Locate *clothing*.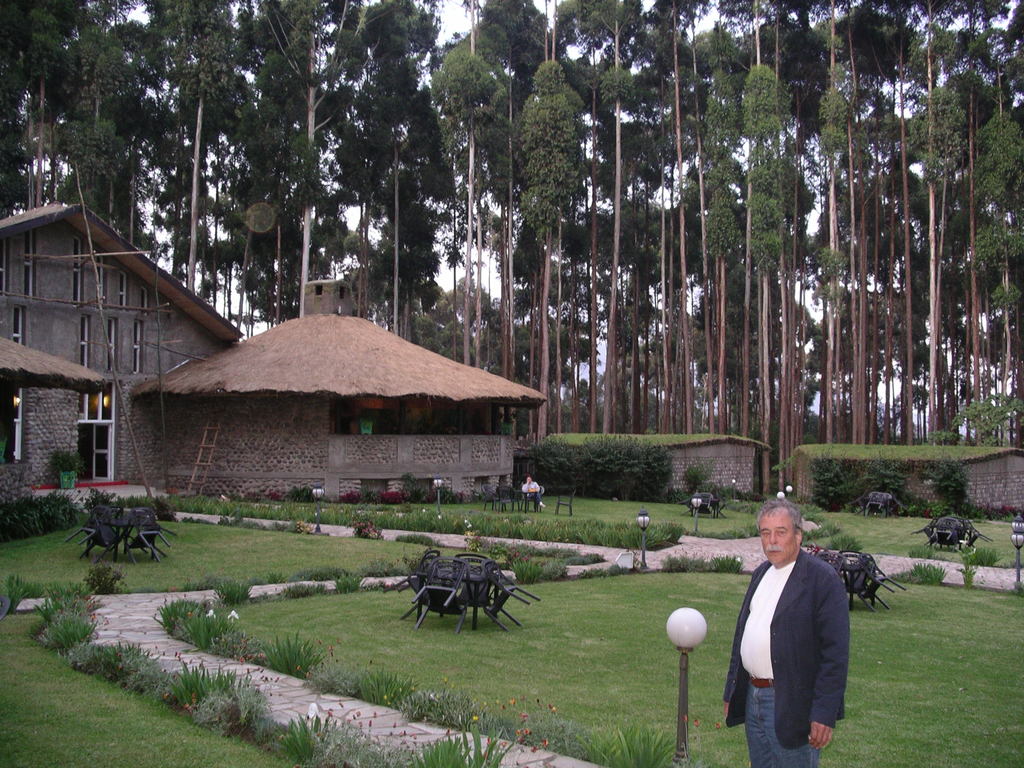
Bounding box: x1=728 y1=528 x2=864 y2=748.
